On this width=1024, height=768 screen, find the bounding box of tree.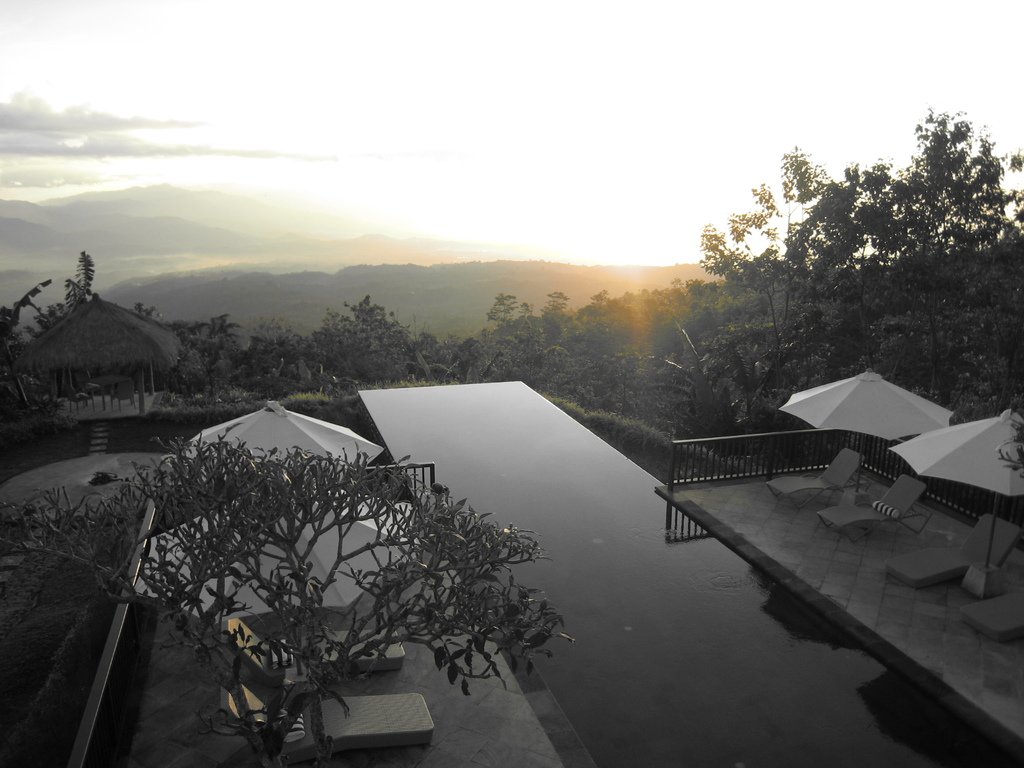
Bounding box: [x1=0, y1=271, x2=58, y2=352].
